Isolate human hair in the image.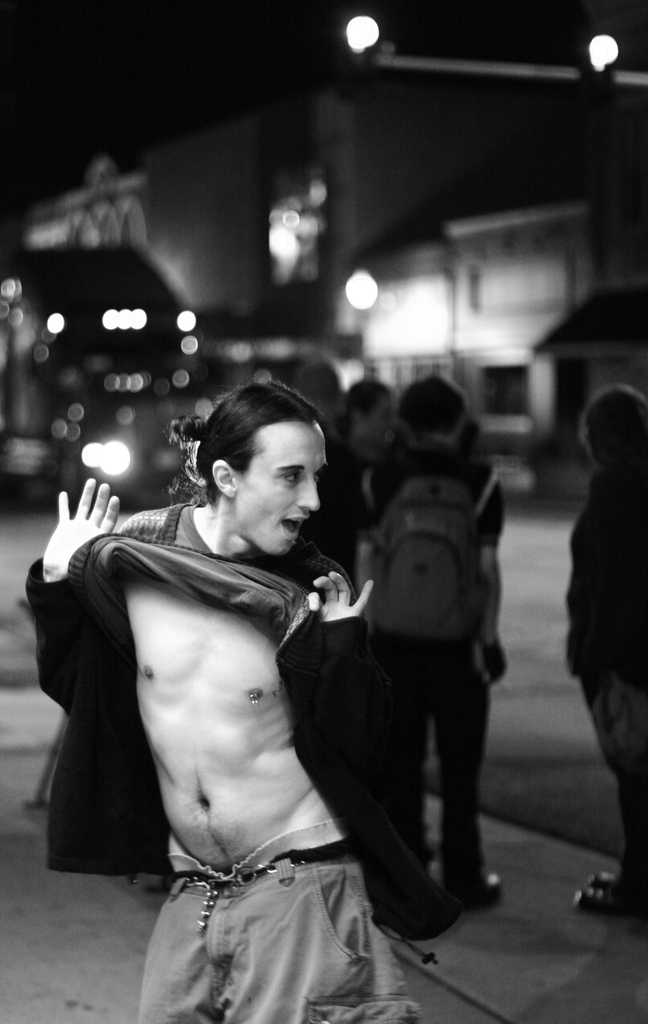
Isolated region: region(186, 377, 329, 534).
